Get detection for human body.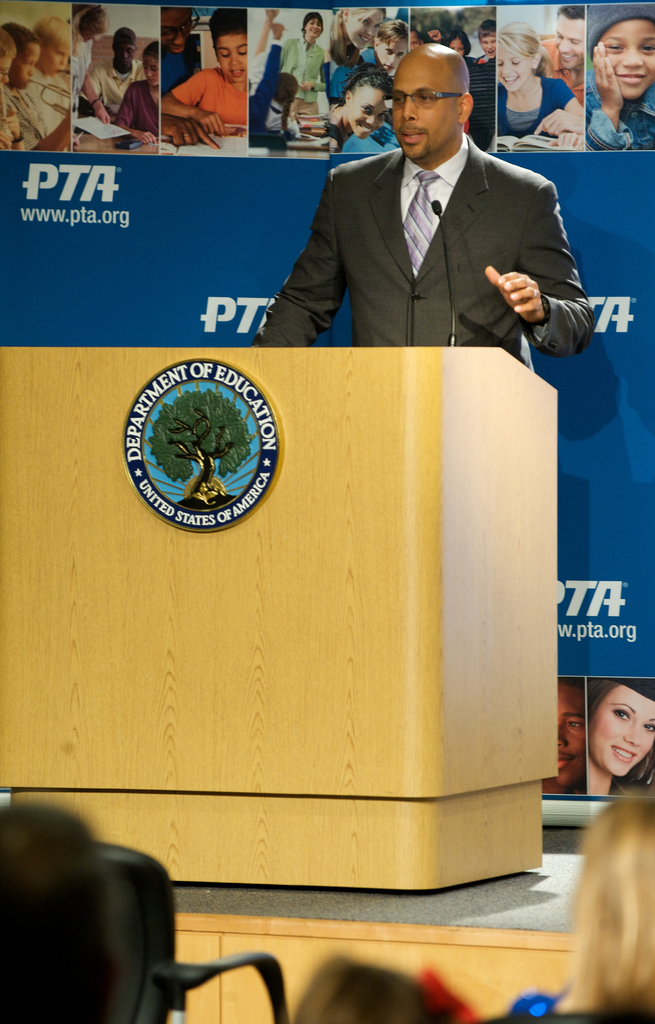
Detection: [x1=0, y1=20, x2=33, y2=151].
